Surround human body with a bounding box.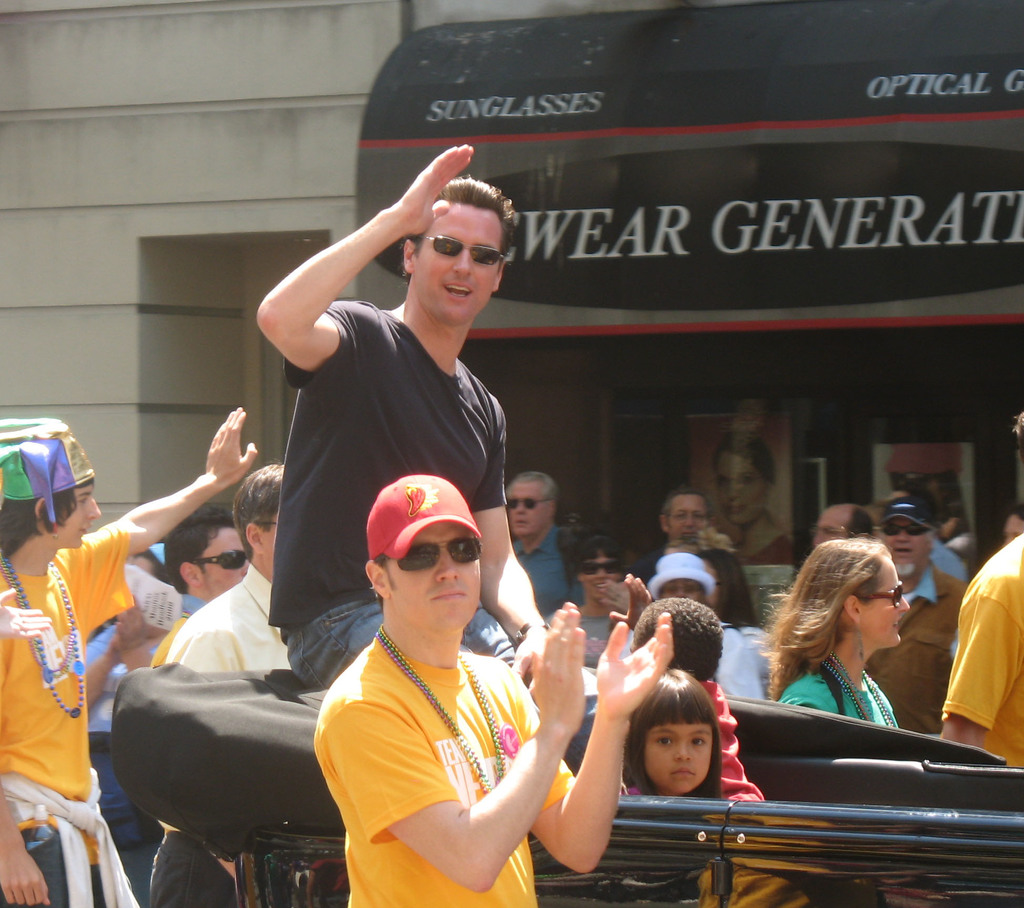
768, 520, 900, 740.
